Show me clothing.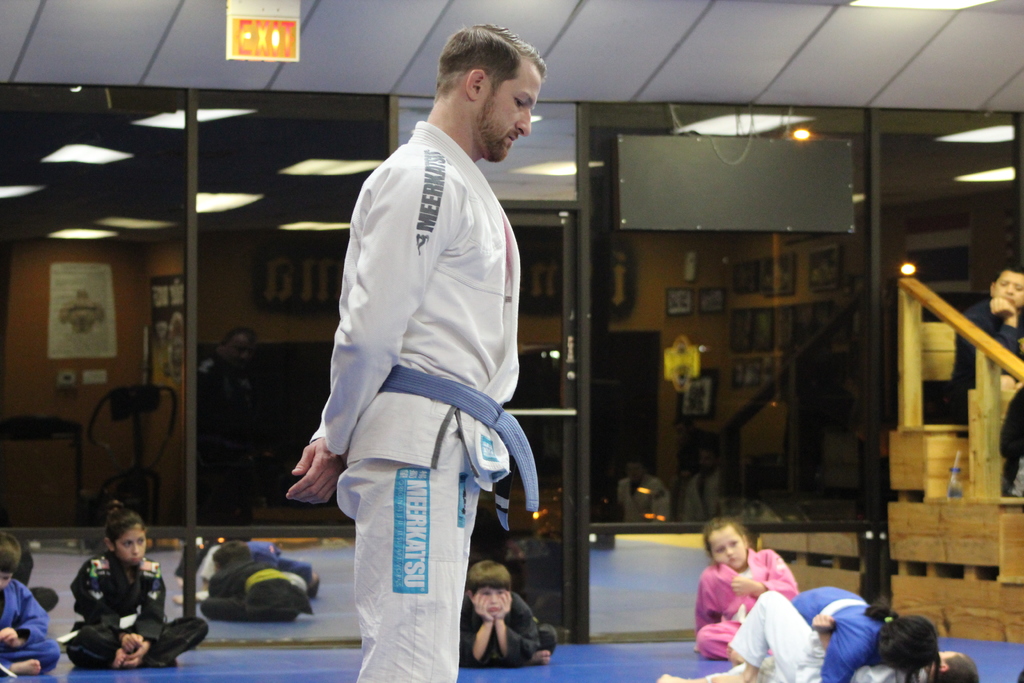
clothing is here: 699:548:799:654.
